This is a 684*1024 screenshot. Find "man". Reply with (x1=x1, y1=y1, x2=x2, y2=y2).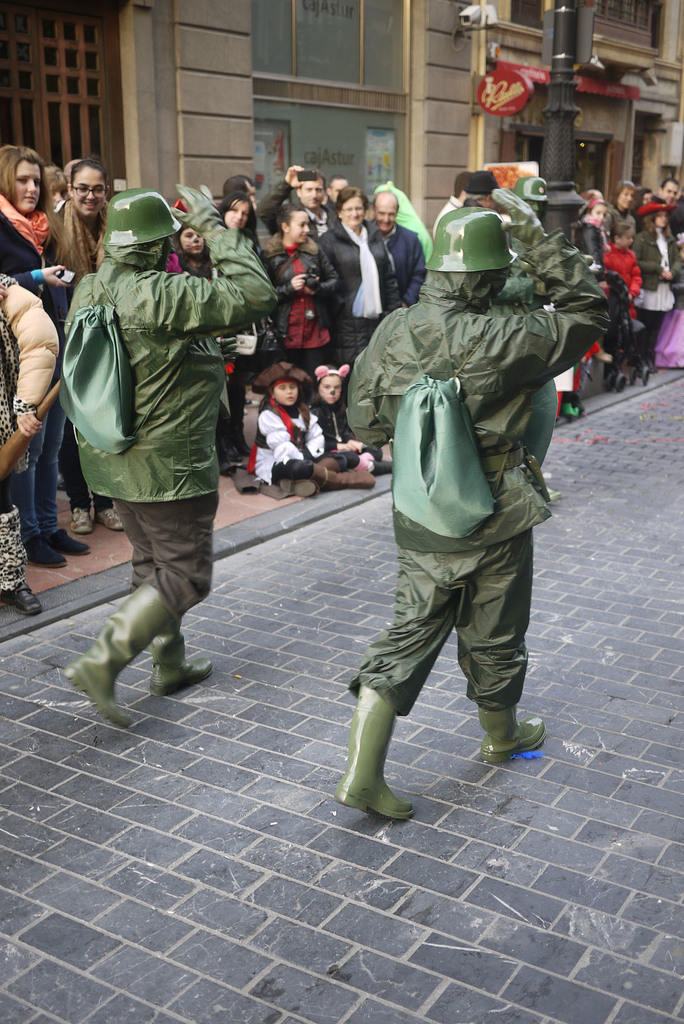
(x1=369, y1=190, x2=432, y2=305).
